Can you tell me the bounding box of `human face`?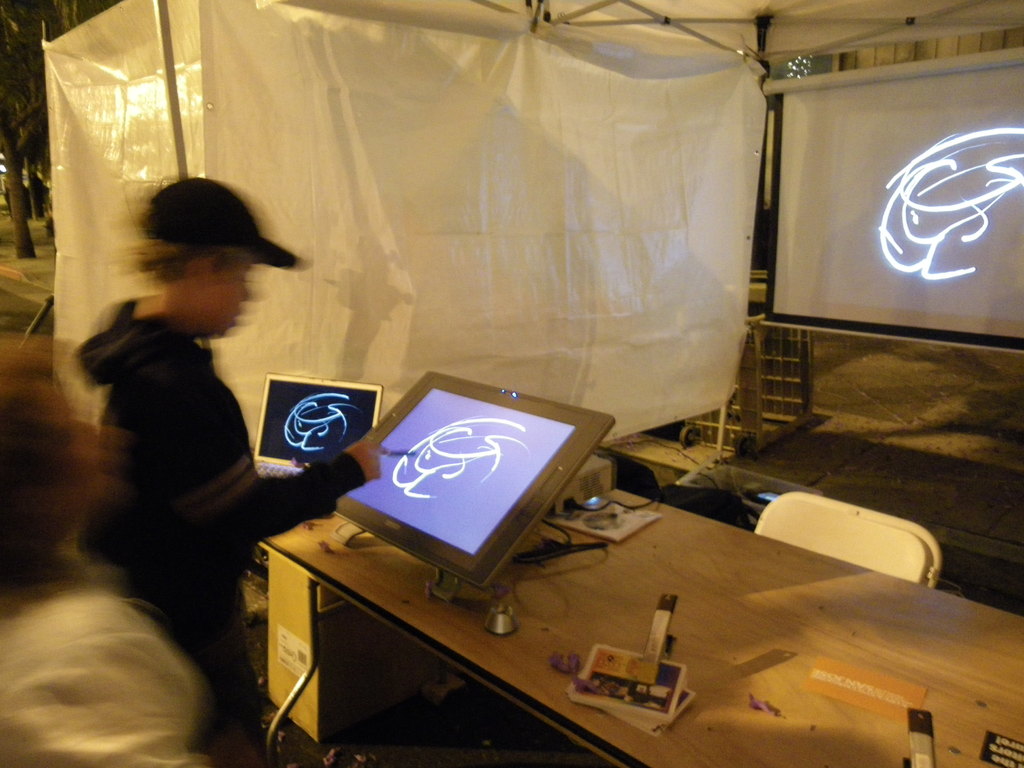
bbox=[42, 393, 113, 504].
